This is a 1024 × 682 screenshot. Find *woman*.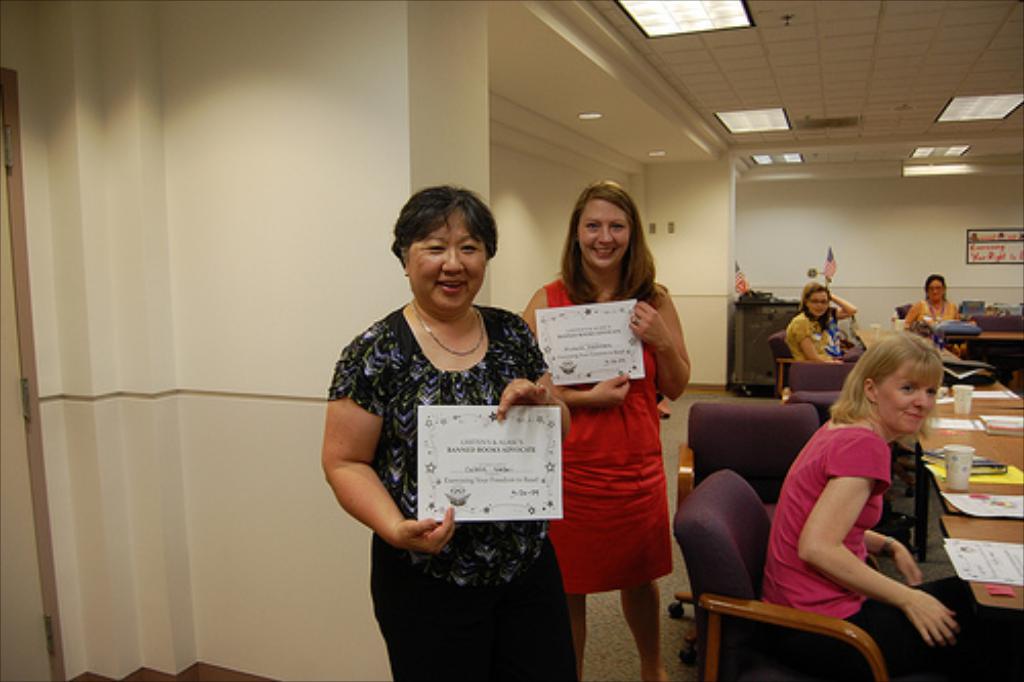
Bounding box: detection(324, 172, 586, 674).
